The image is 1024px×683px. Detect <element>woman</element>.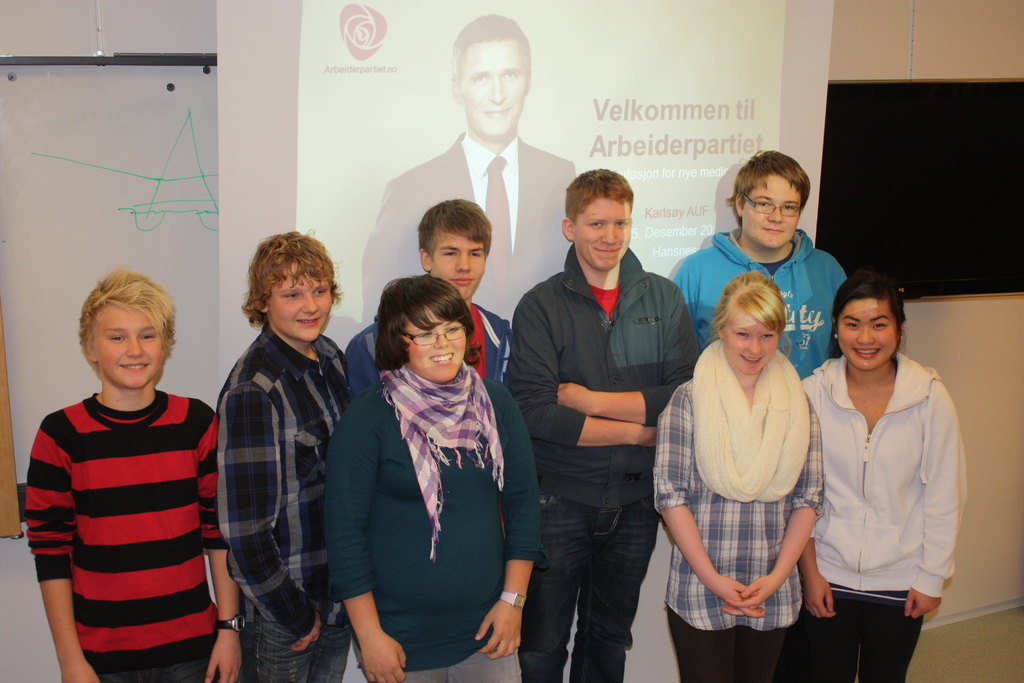
Detection: (left=655, top=270, right=825, bottom=682).
